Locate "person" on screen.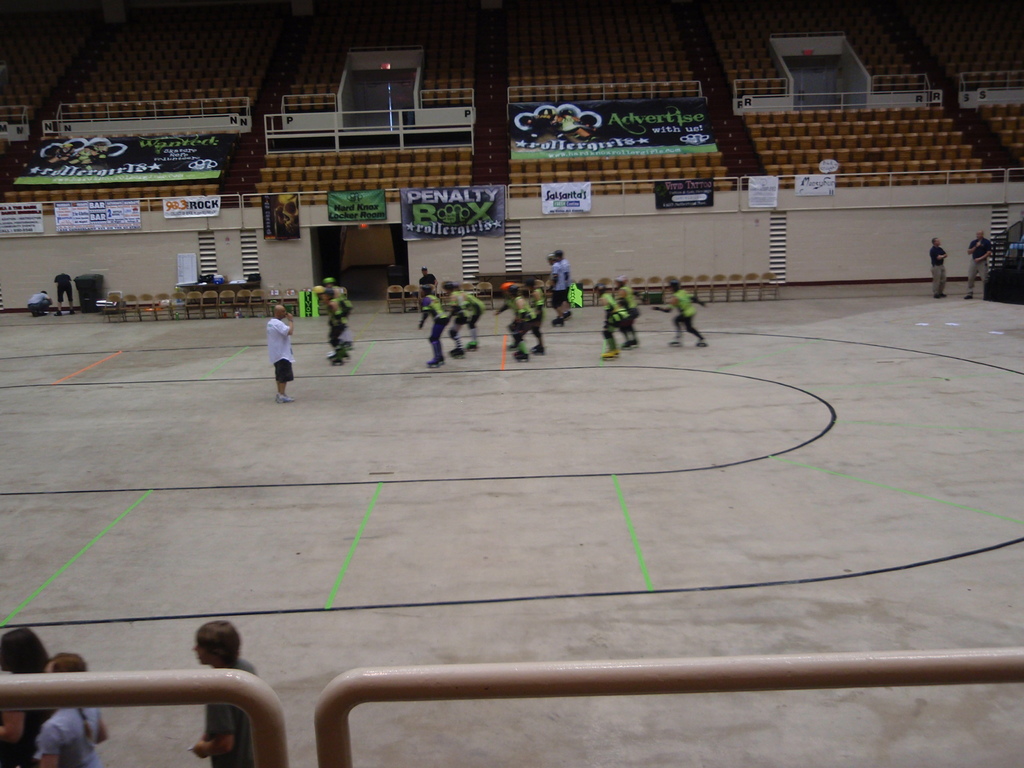
On screen at 265, 297, 296, 406.
